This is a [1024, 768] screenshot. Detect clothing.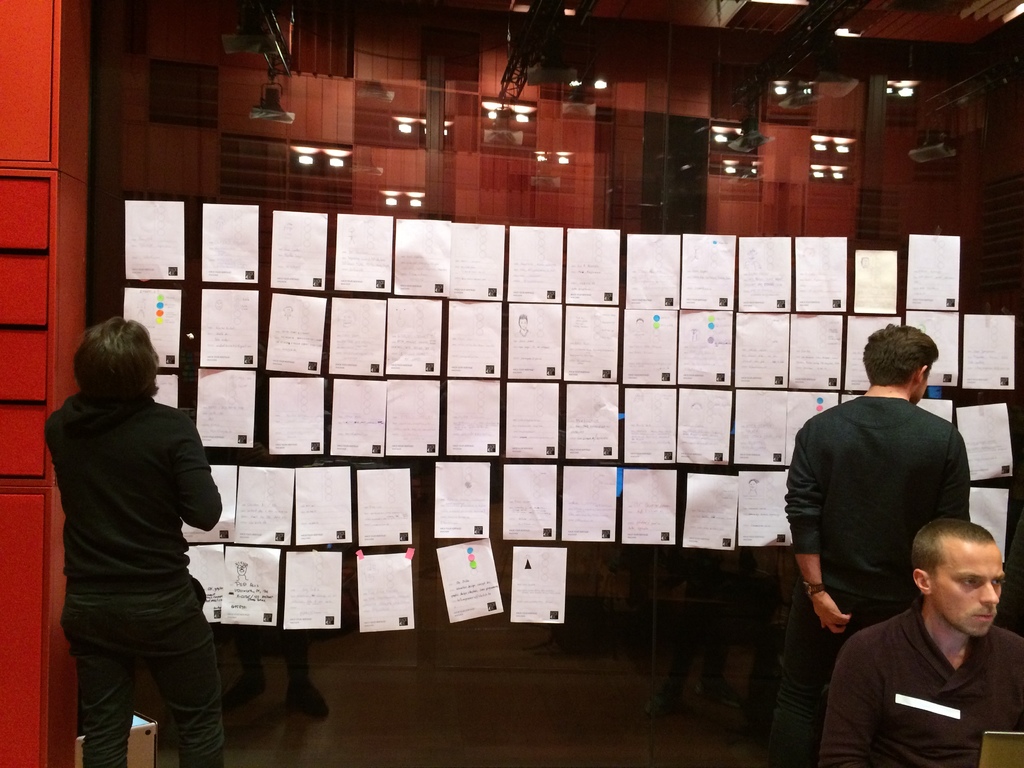
766, 395, 972, 767.
